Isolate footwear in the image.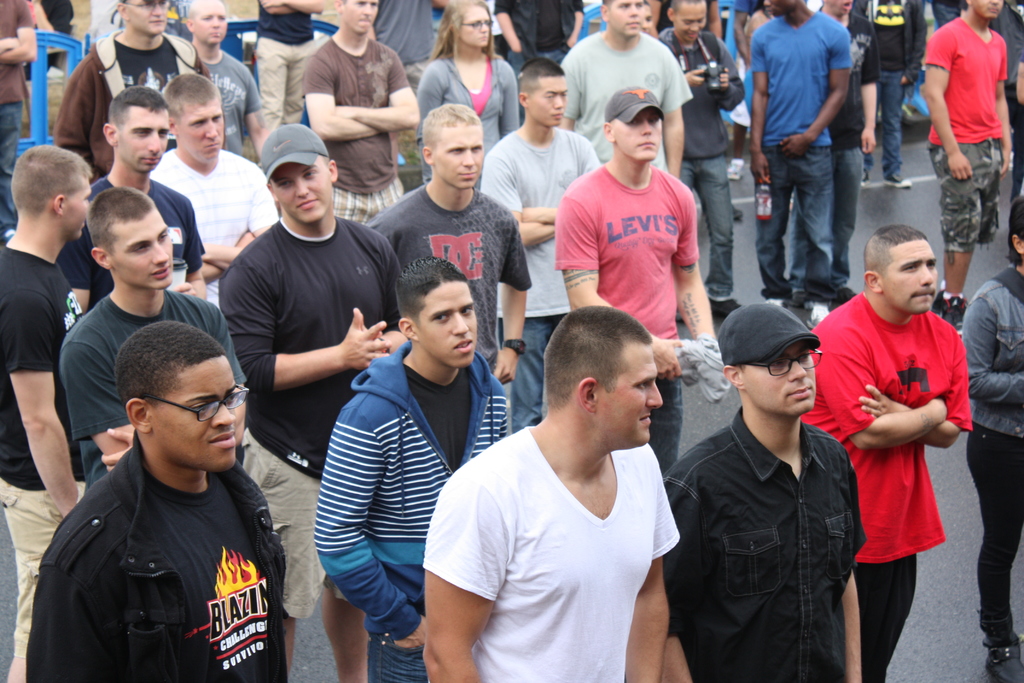
Isolated region: {"left": 882, "top": 174, "right": 911, "bottom": 189}.
